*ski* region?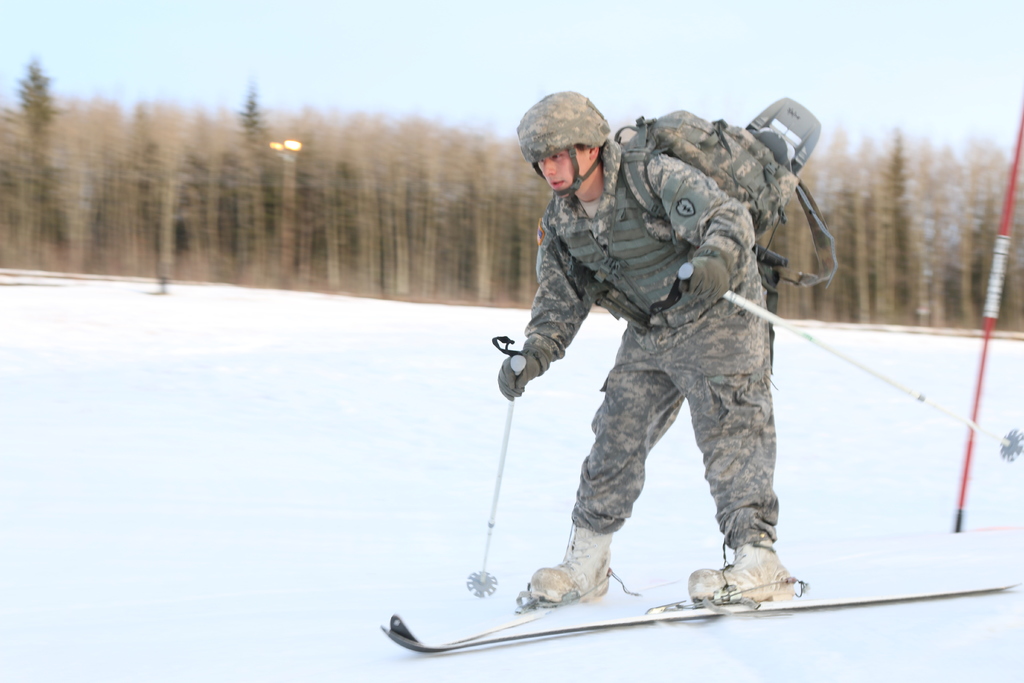
387,575,1021,655
